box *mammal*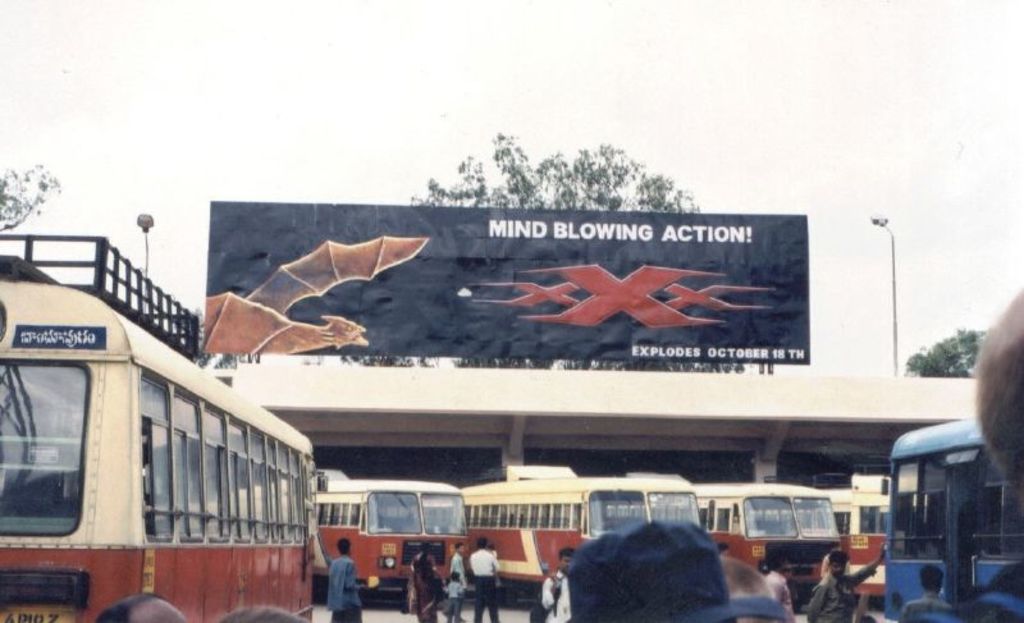
Rect(893, 556, 961, 622)
